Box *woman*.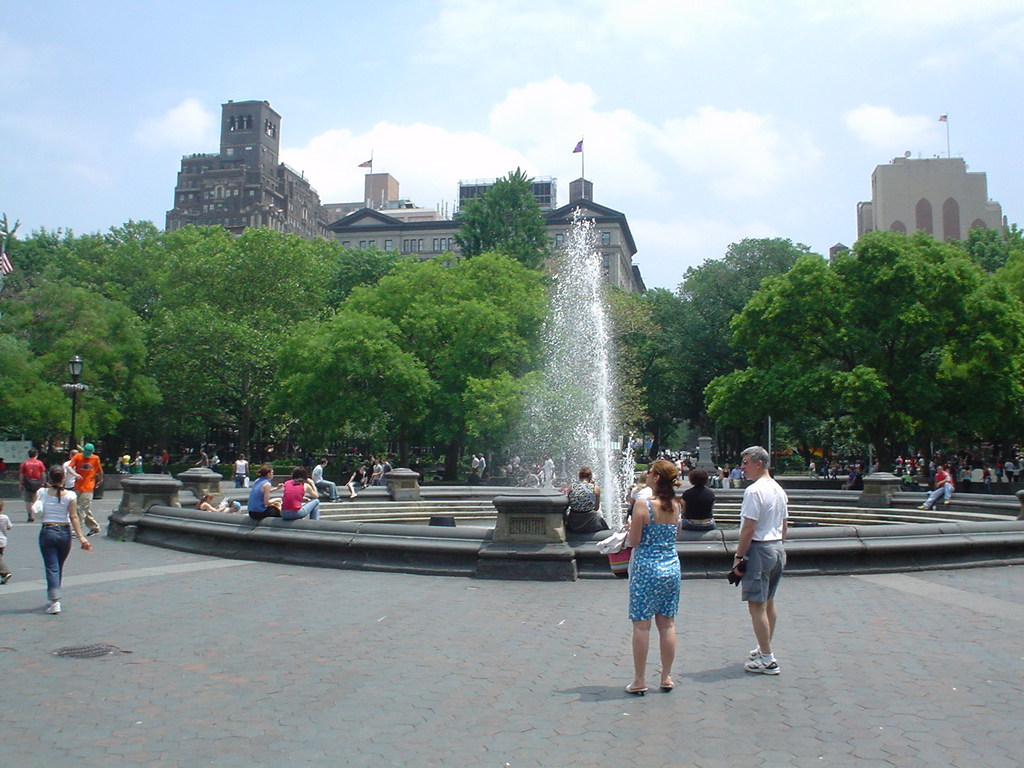
Rect(562, 459, 607, 541).
